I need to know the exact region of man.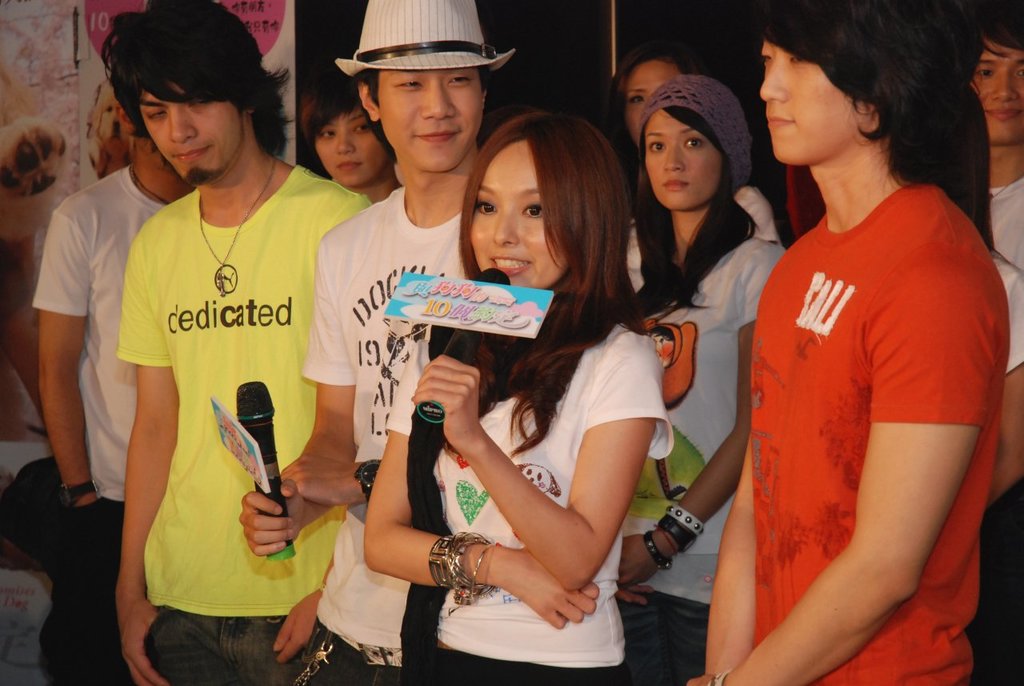
Region: locate(690, 0, 1011, 685).
